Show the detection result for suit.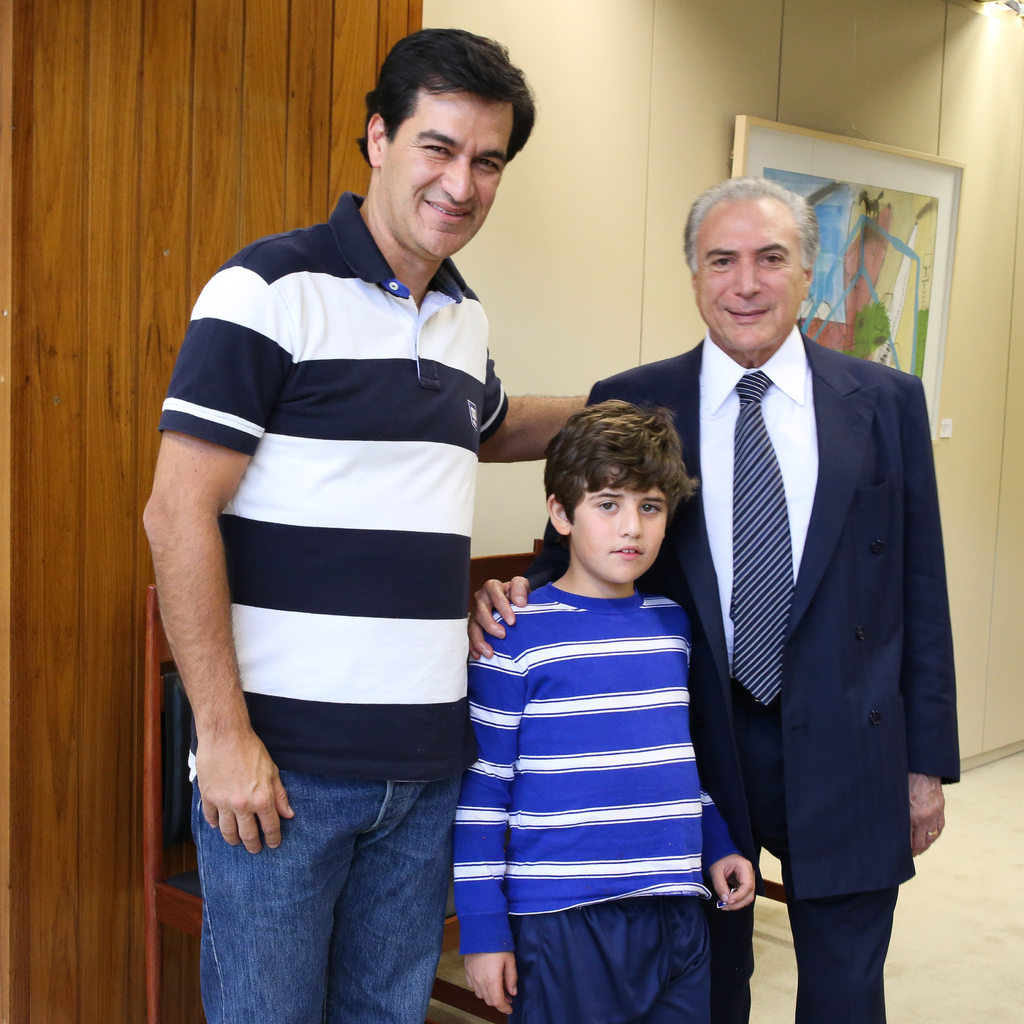
pyautogui.locateOnScreen(543, 239, 893, 992).
